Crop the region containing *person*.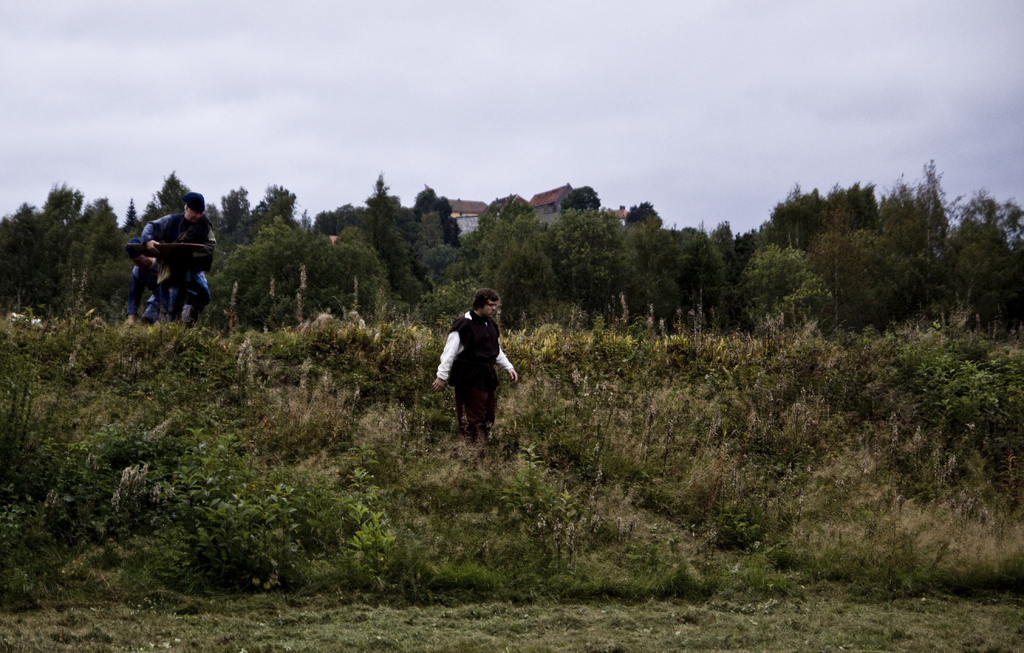
Crop region: <bbox>433, 284, 517, 442</bbox>.
